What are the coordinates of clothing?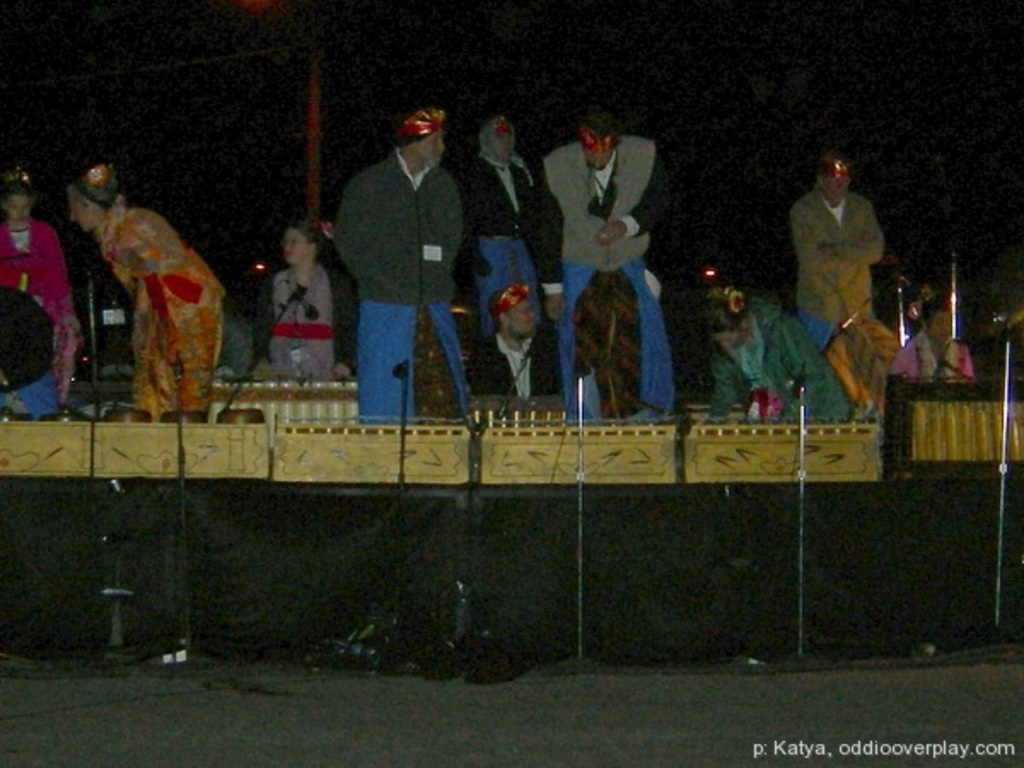
box=[703, 290, 848, 418].
